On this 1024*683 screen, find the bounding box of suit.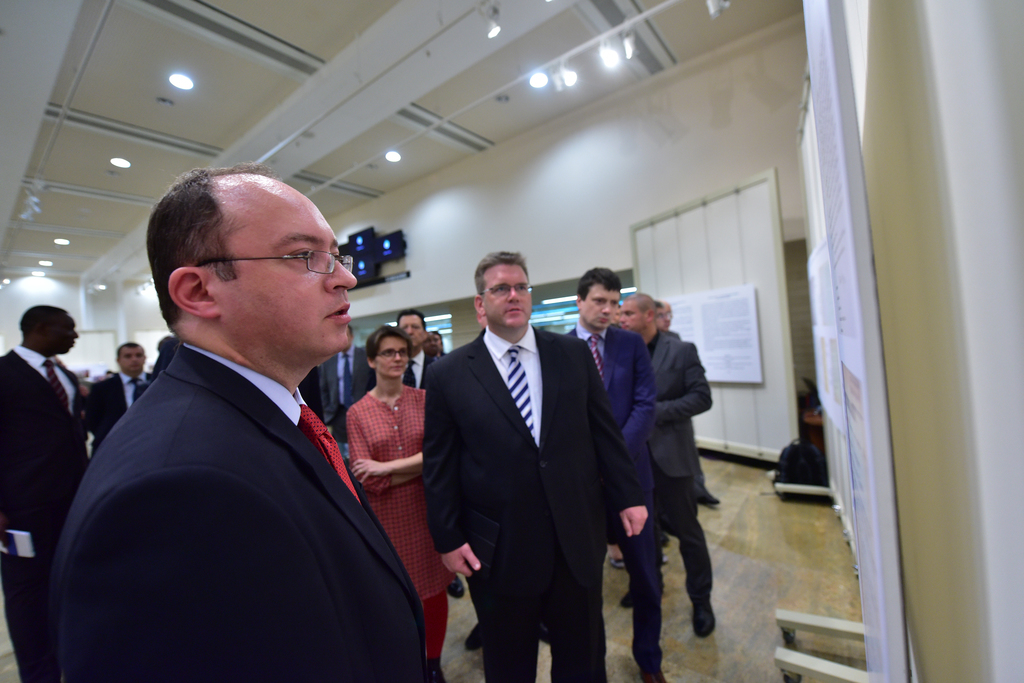
Bounding box: l=0, t=342, r=93, b=682.
